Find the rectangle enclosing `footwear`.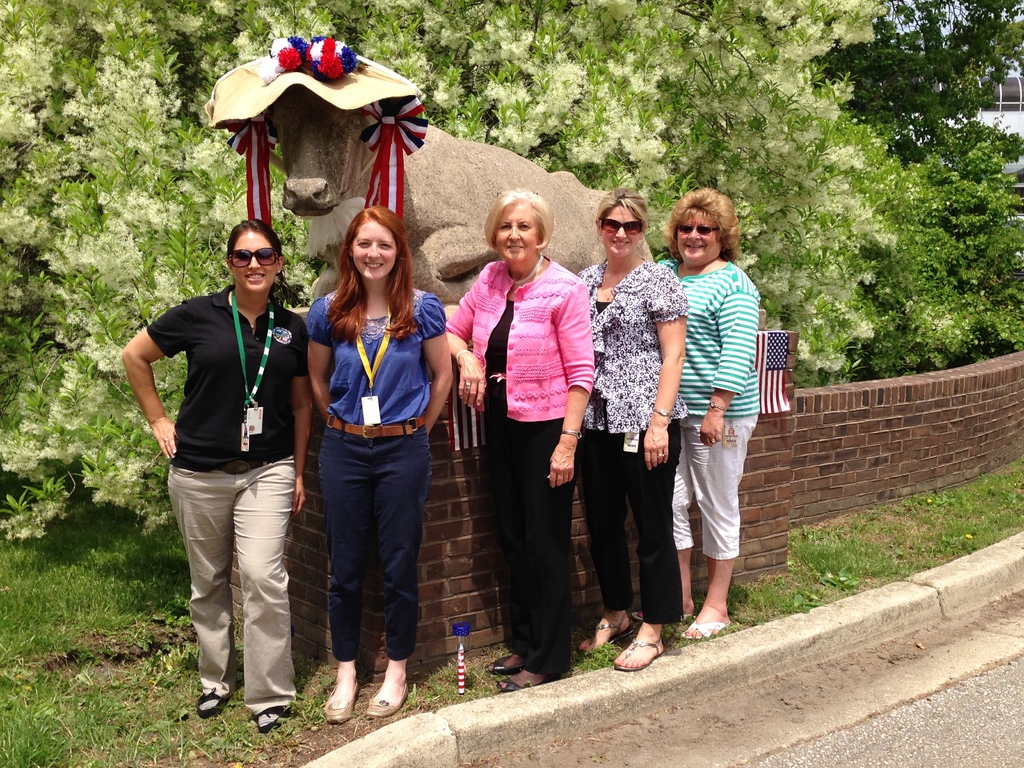
detection(682, 621, 734, 642).
